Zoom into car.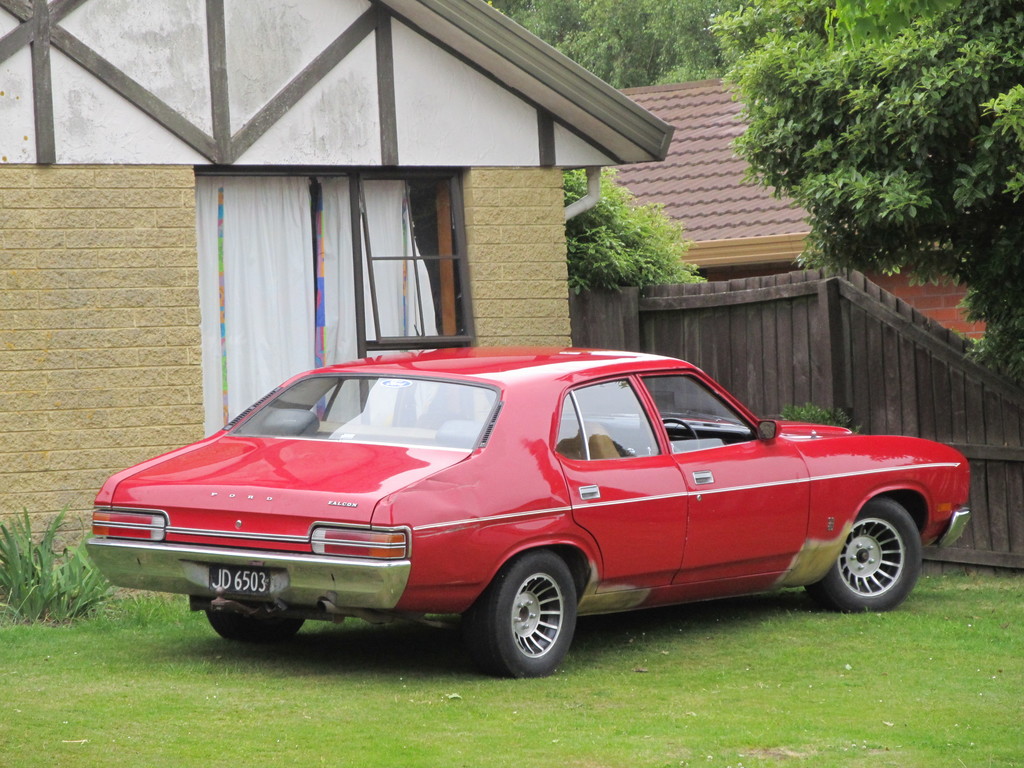
Zoom target: crop(86, 347, 971, 680).
